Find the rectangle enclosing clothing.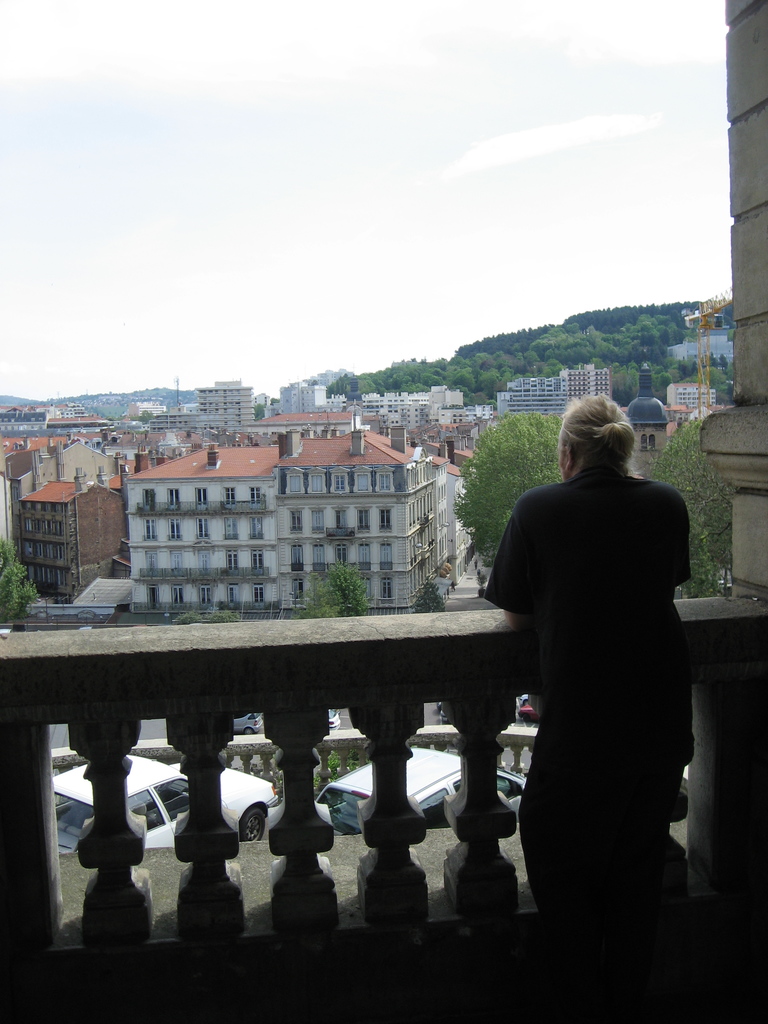
detection(475, 476, 715, 1011).
